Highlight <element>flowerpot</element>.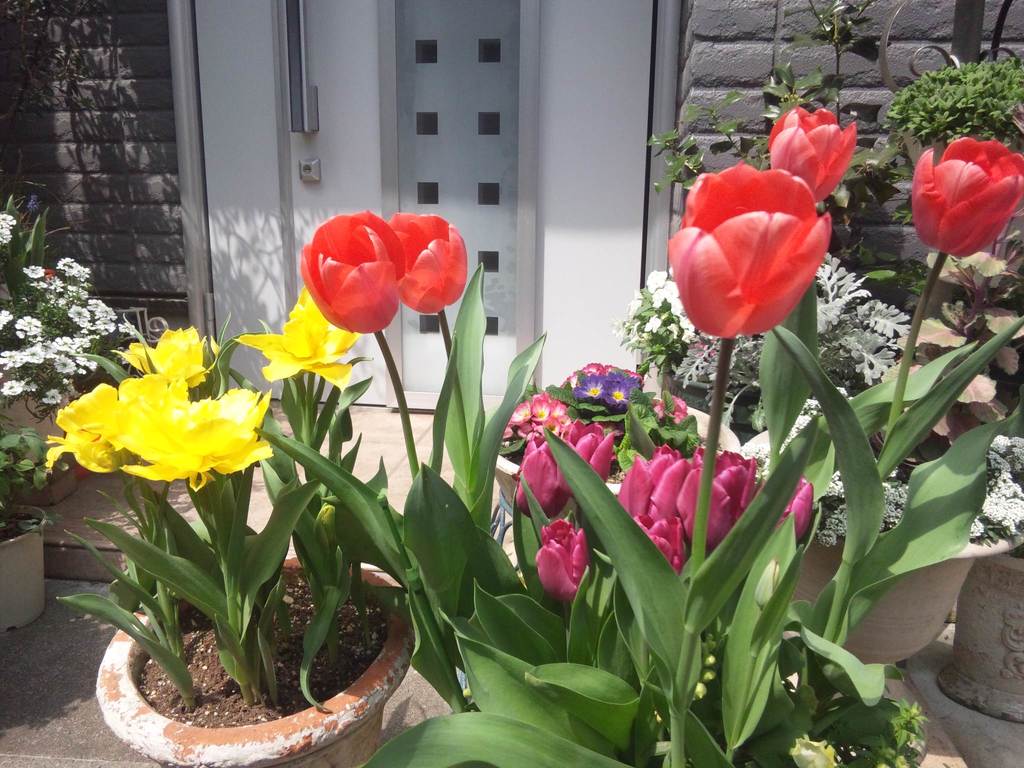
Highlighted region: [left=488, top=396, right=742, bottom=502].
